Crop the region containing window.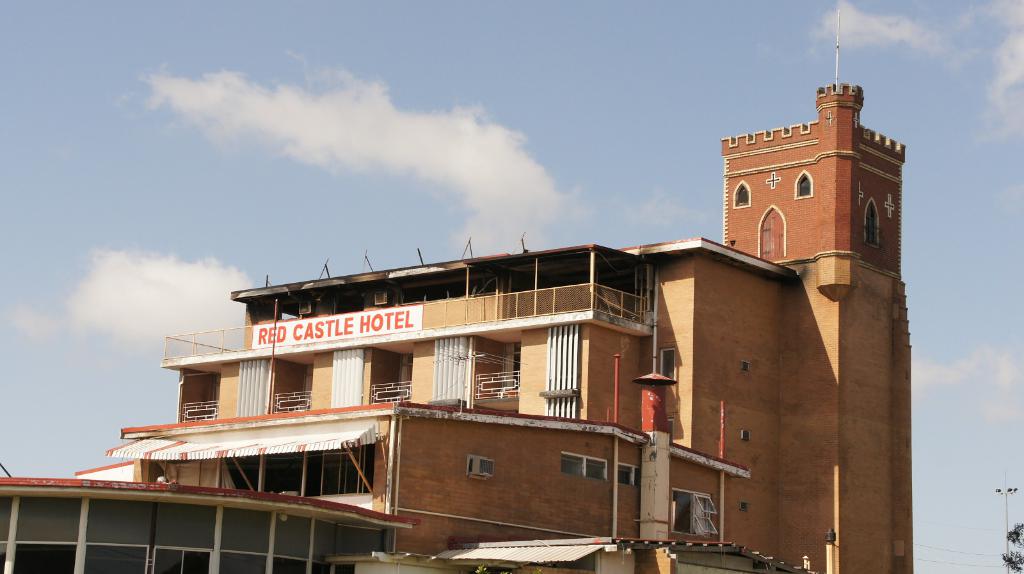
Crop region: Rect(618, 463, 642, 484).
